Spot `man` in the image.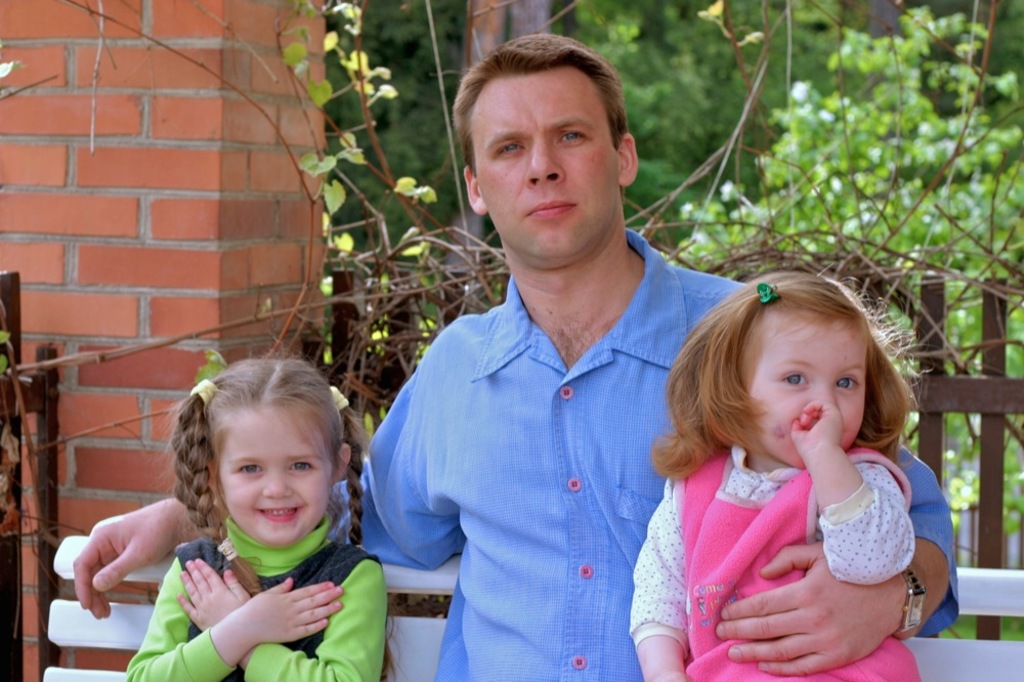
`man` found at [72,30,958,681].
